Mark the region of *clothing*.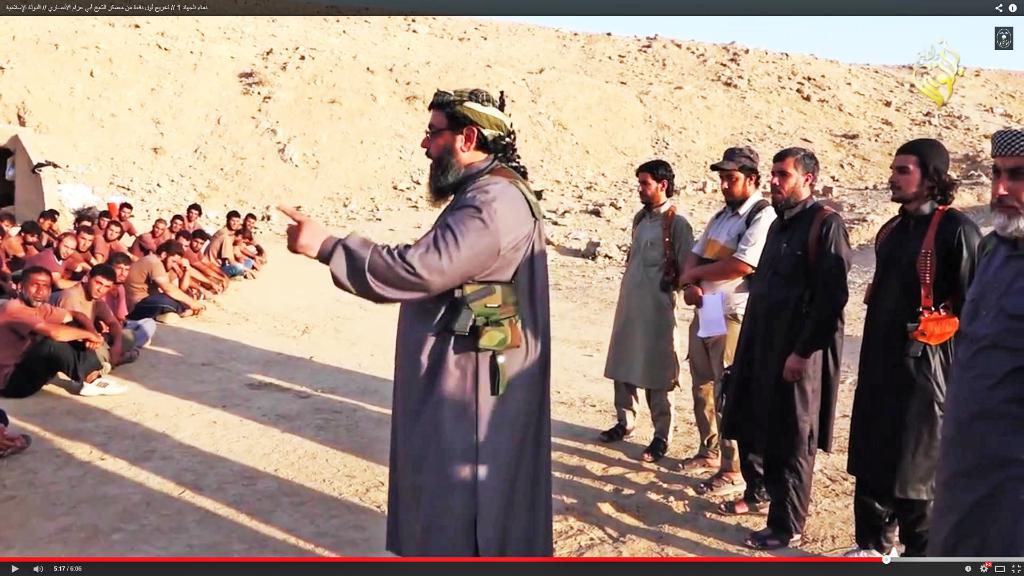
Region: (x1=114, y1=217, x2=136, y2=236).
